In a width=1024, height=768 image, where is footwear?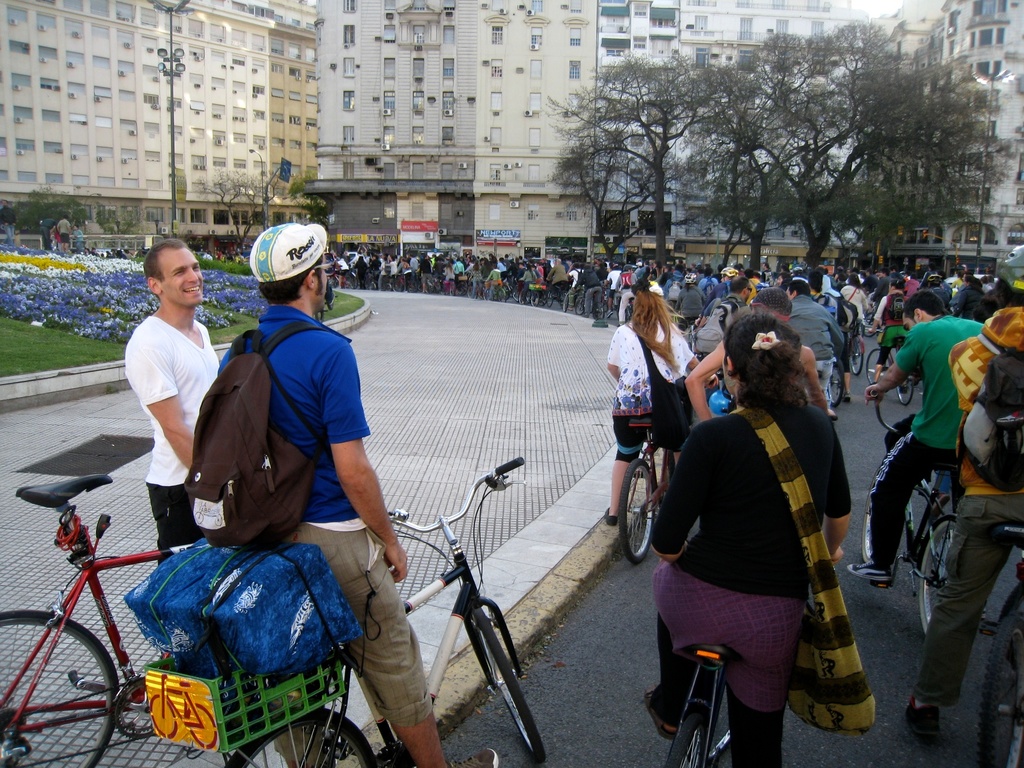
detection(904, 694, 943, 737).
